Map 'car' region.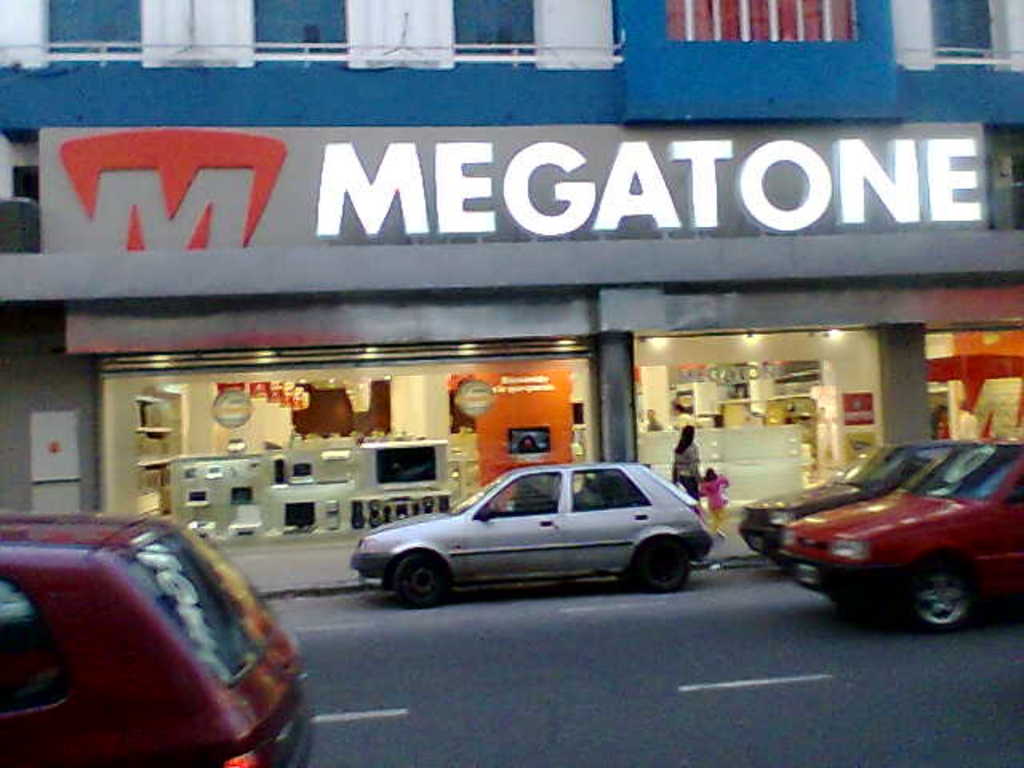
Mapped to locate(781, 432, 1022, 638).
